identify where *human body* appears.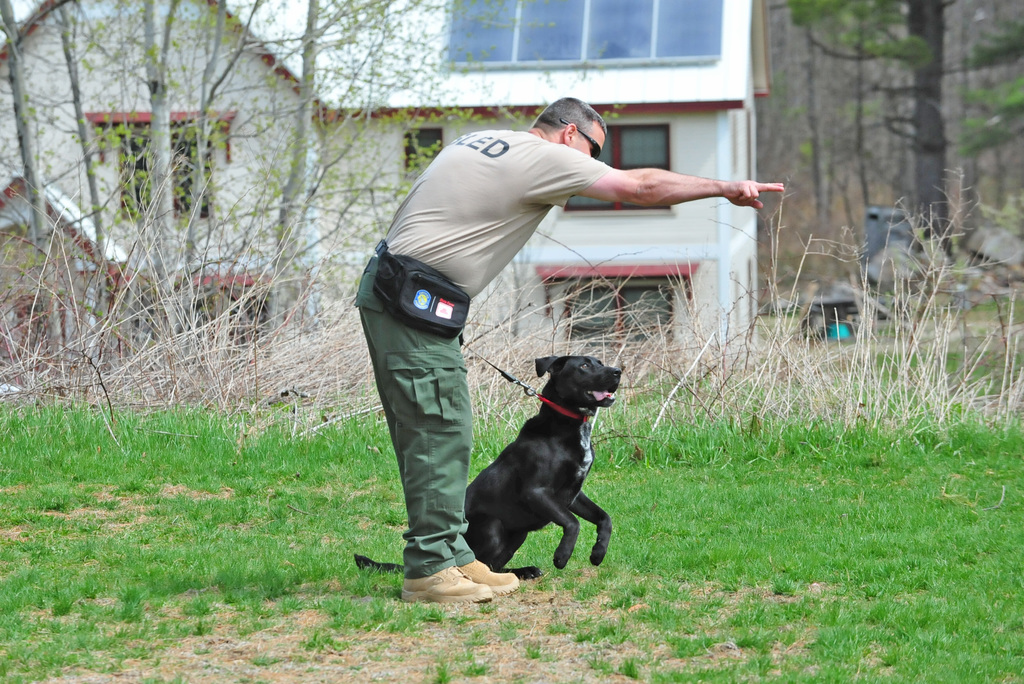
Appears at {"x1": 354, "y1": 98, "x2": 782, "y2": 603}.
